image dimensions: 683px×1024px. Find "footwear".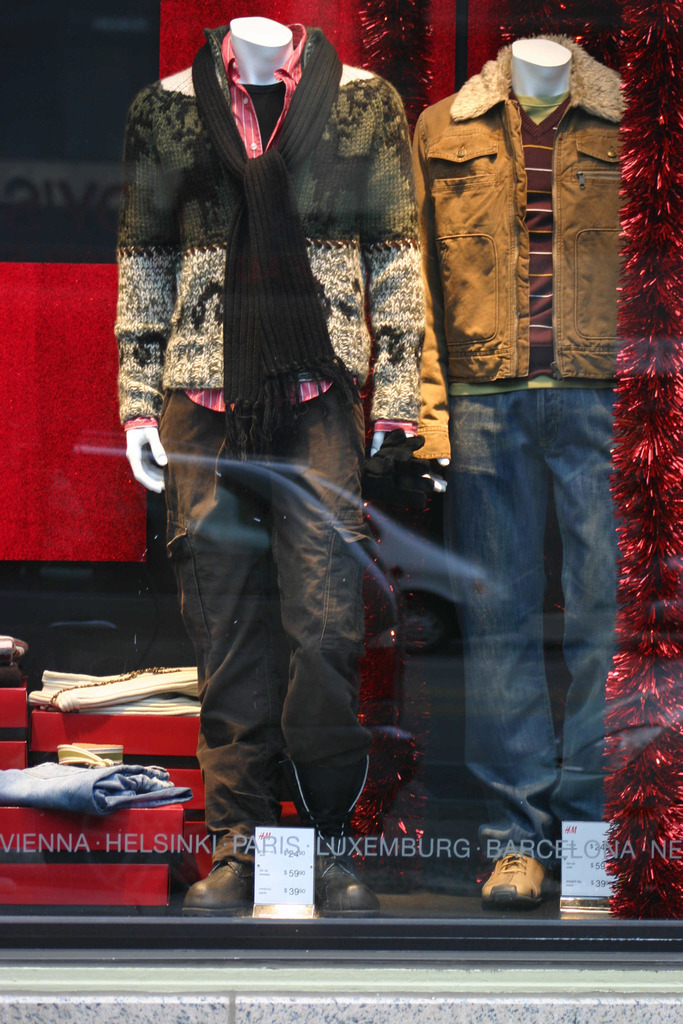
(181,854,258,924).
